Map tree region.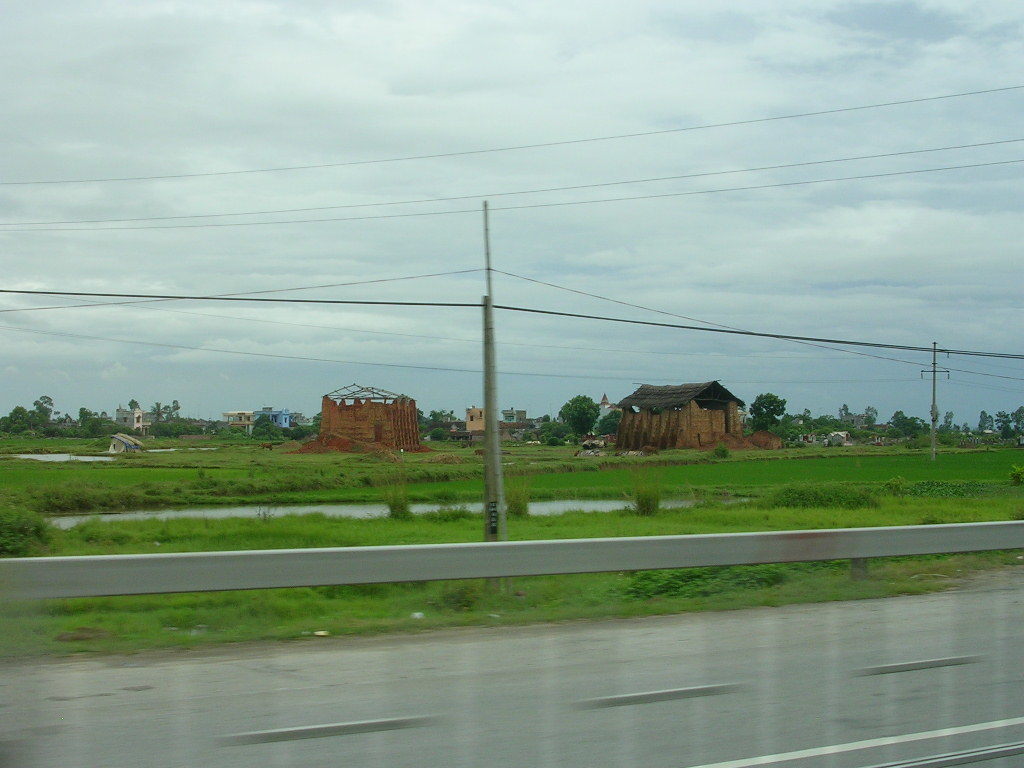
Mapped to region(60, 416, 138, 439).
